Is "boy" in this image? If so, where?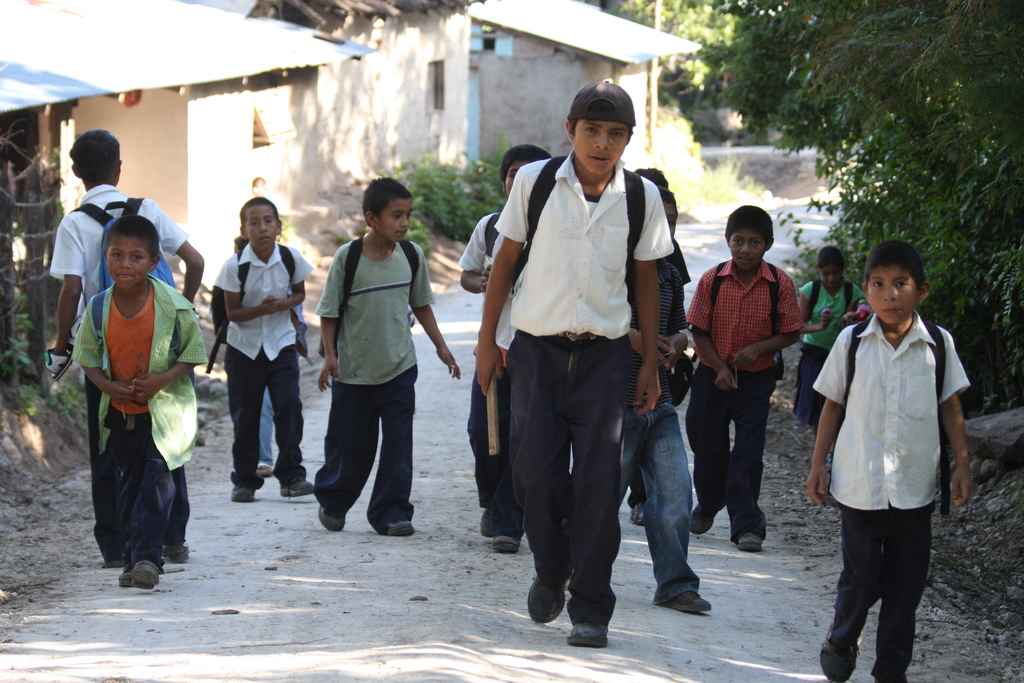
Yes, at x1=45 y1=123 x2=202 y2=571.
